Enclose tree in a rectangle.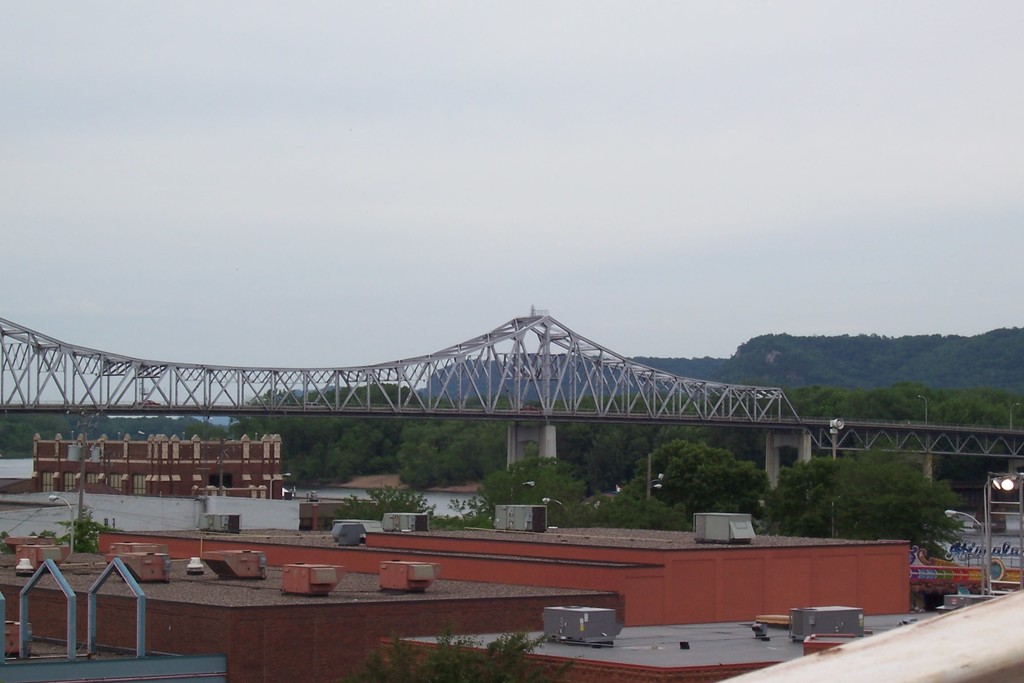
box(915, 388, 1023, 493).
